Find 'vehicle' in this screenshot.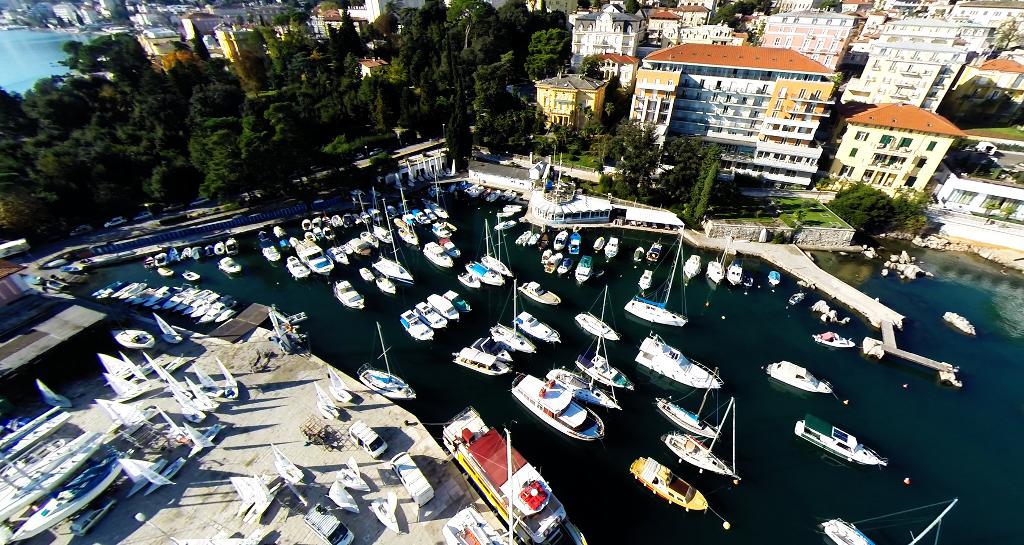
The bounding box for 'vehicle' is l=336, t=279, r=368, b=312.
